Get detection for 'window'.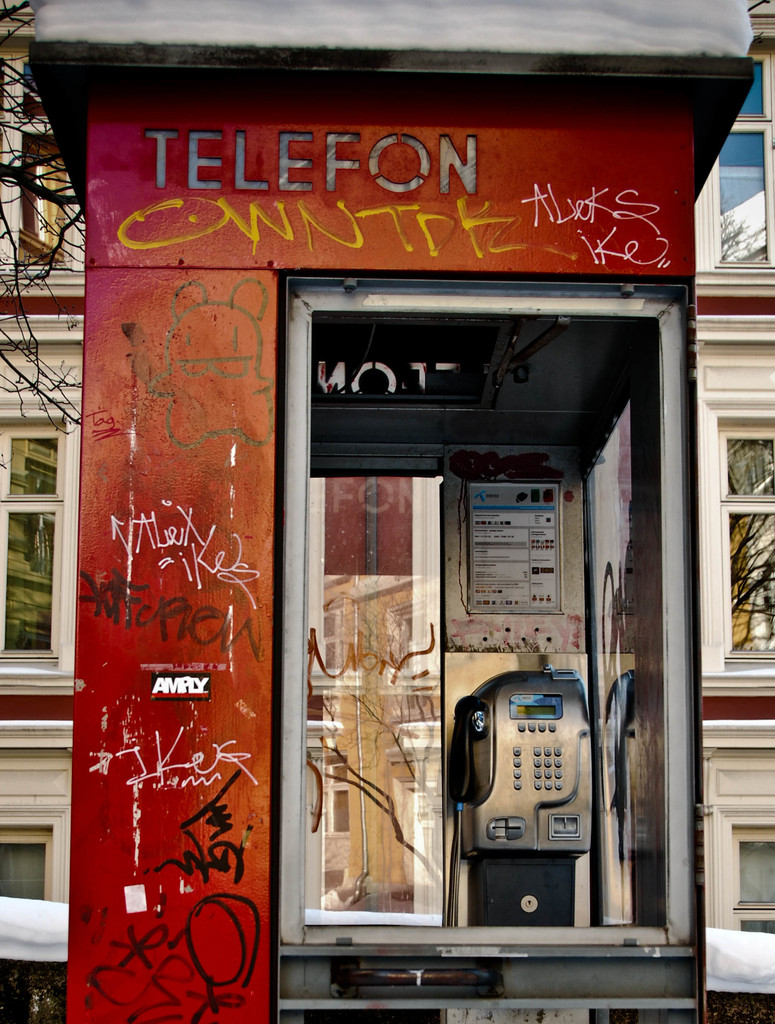
Detection: 0,740,70,899.
